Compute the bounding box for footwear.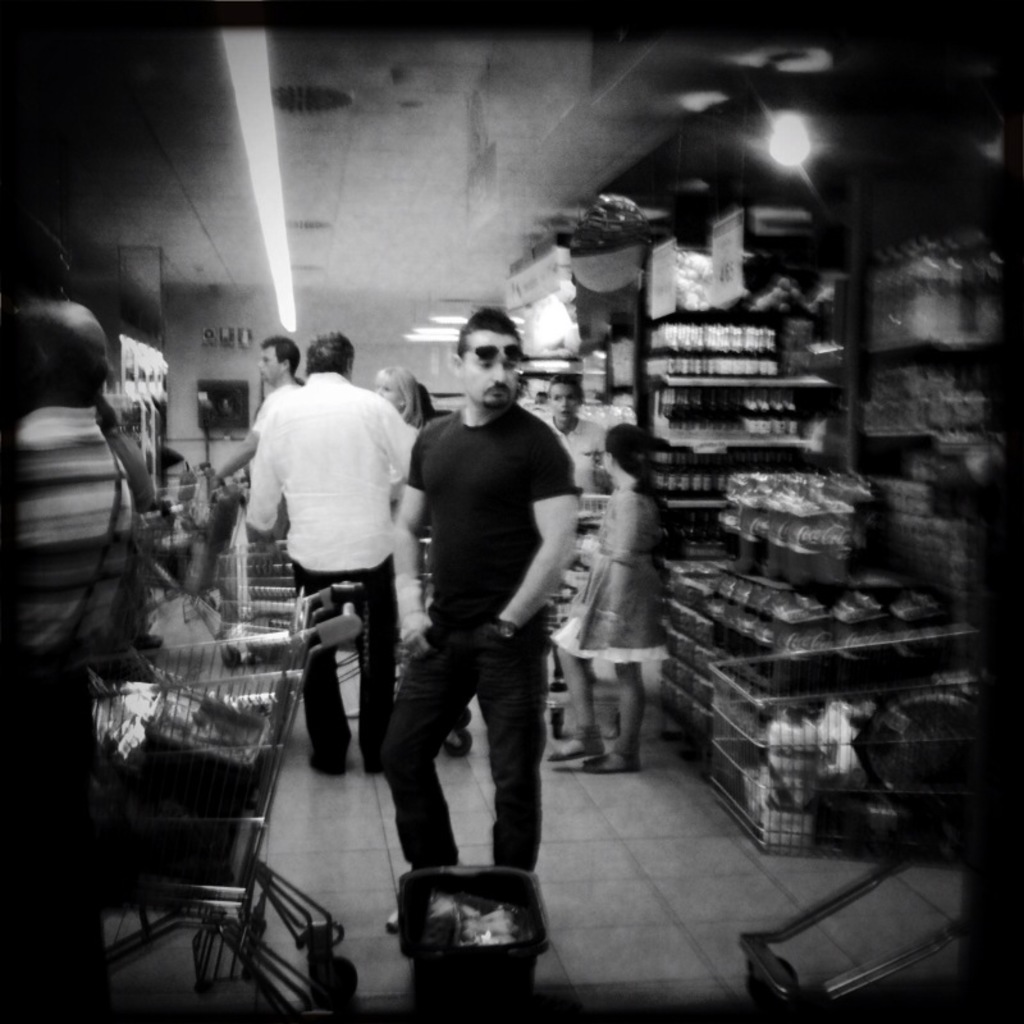
[548, 730, 614, 759].
